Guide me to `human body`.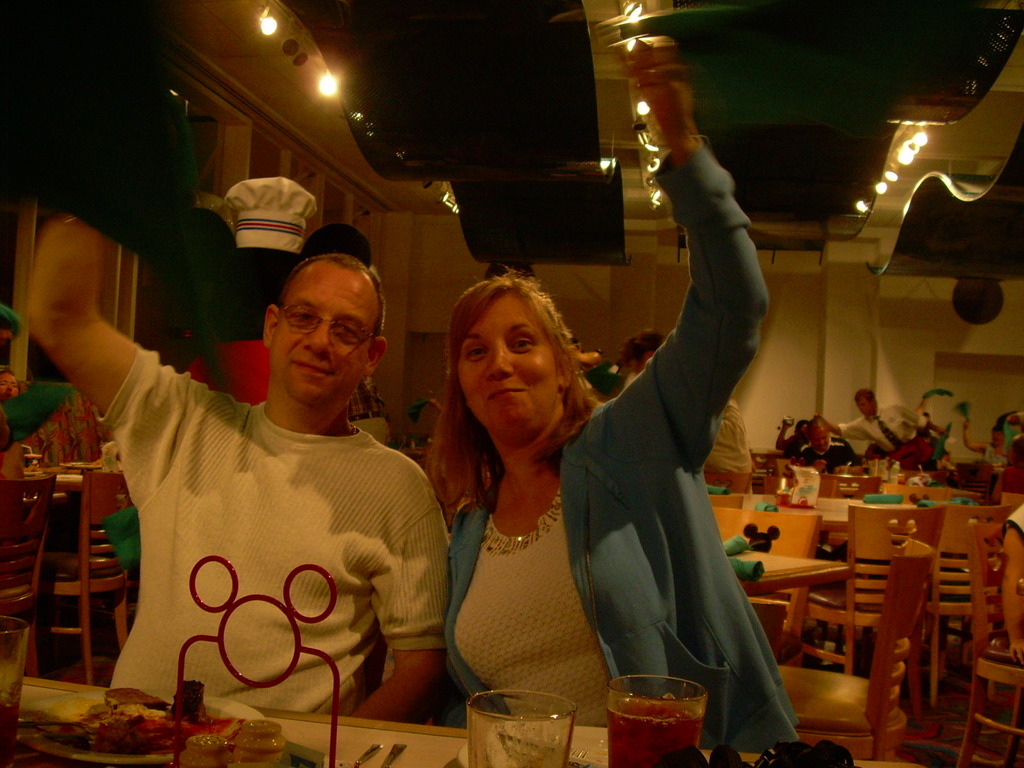
Guidance: (x1=27, y1=99, x2=488, y2=708).
